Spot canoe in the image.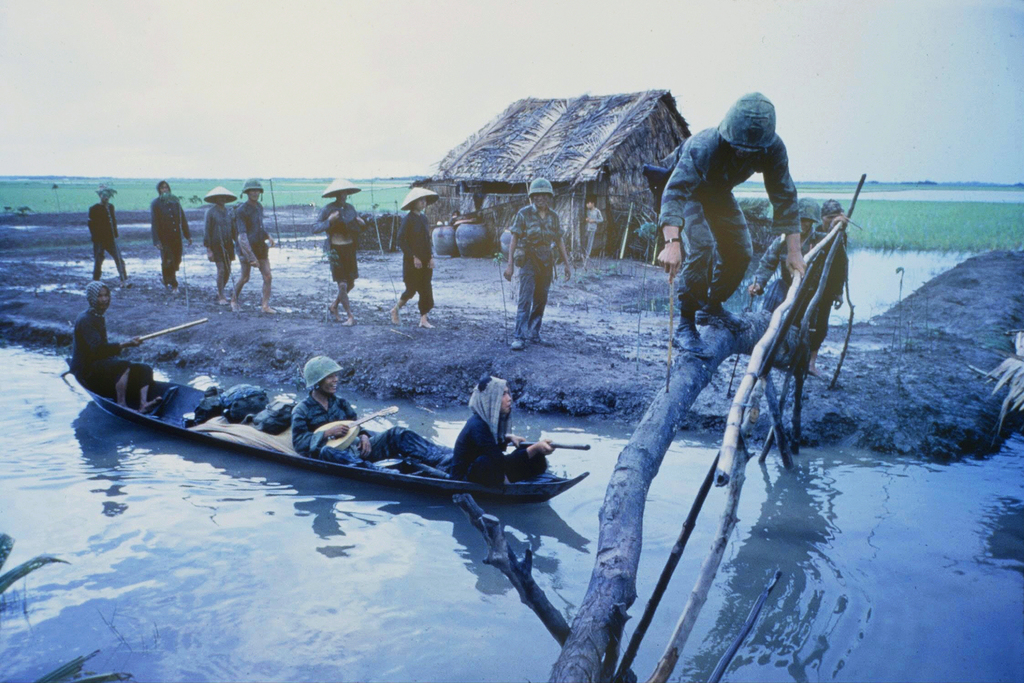
canoe found at x1=105, y1=356, x2=611, y2=523.
